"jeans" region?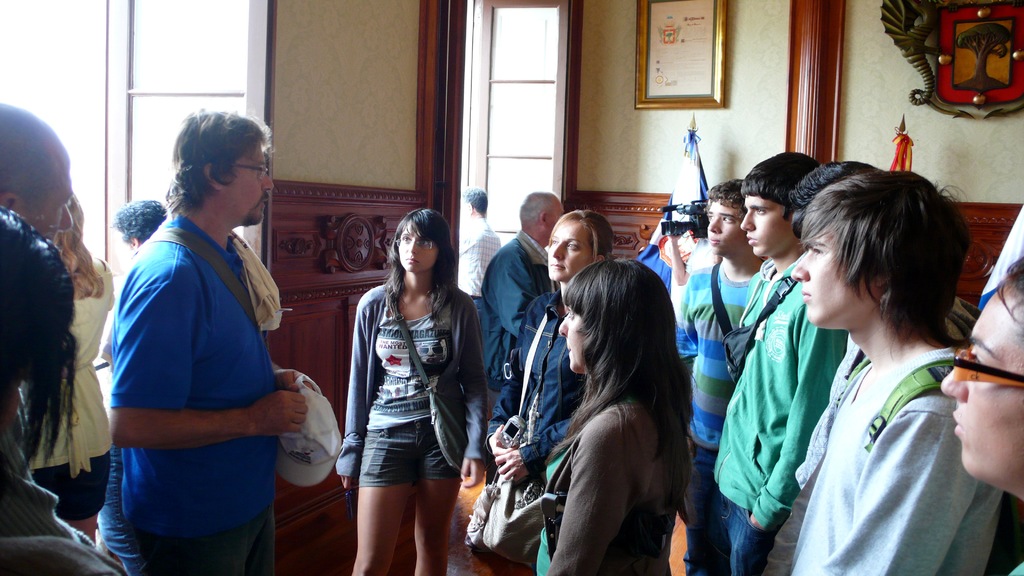
region(125, 506, 276, 574)
